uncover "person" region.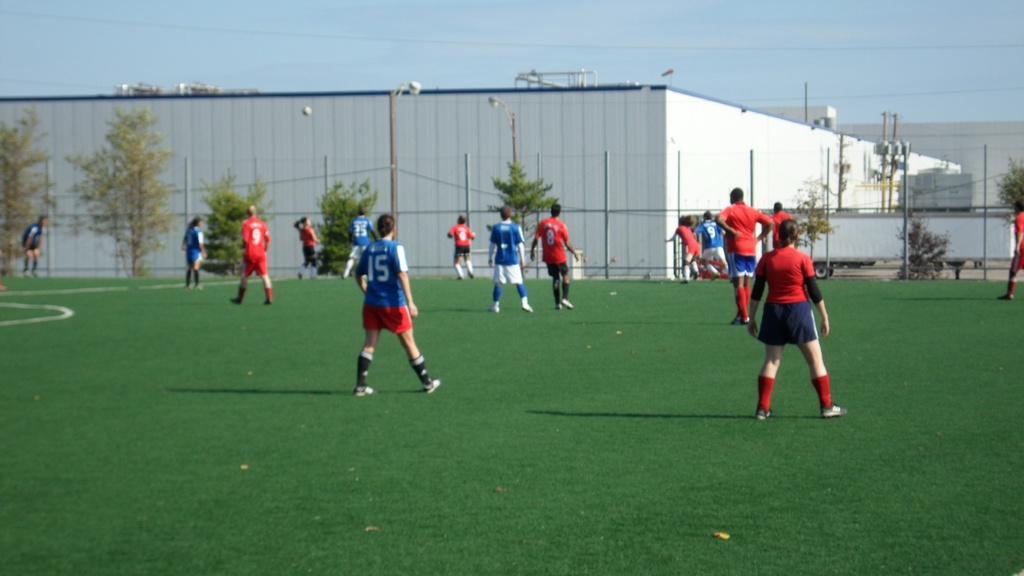
Uncovered: <box>527,205,582,305</box>.
